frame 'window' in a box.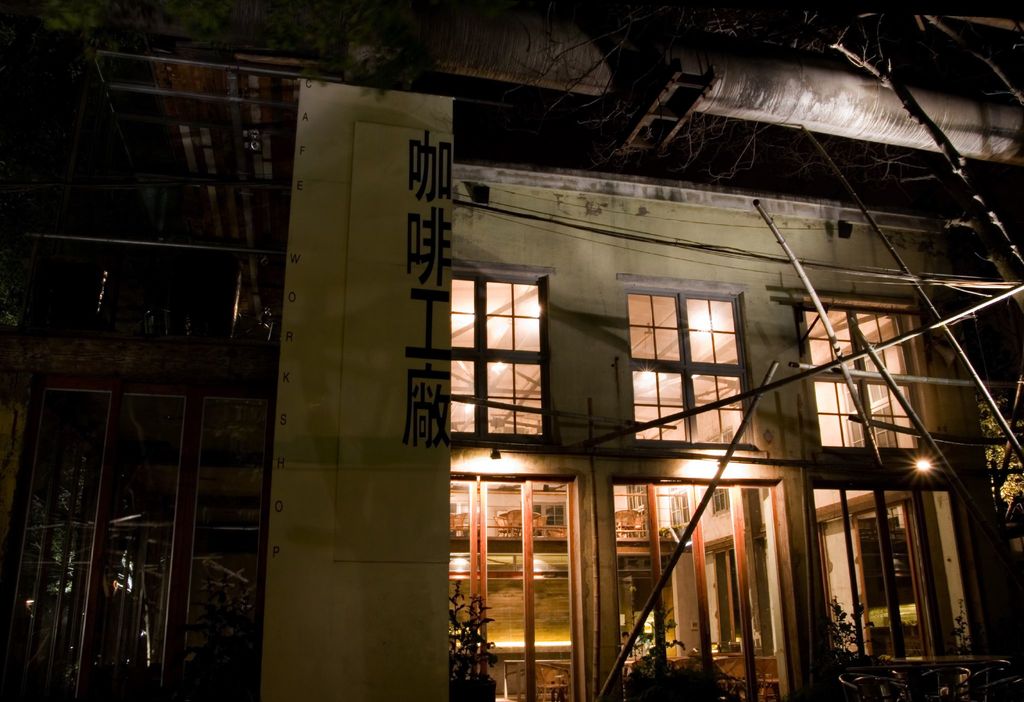
792:300:918:453.
